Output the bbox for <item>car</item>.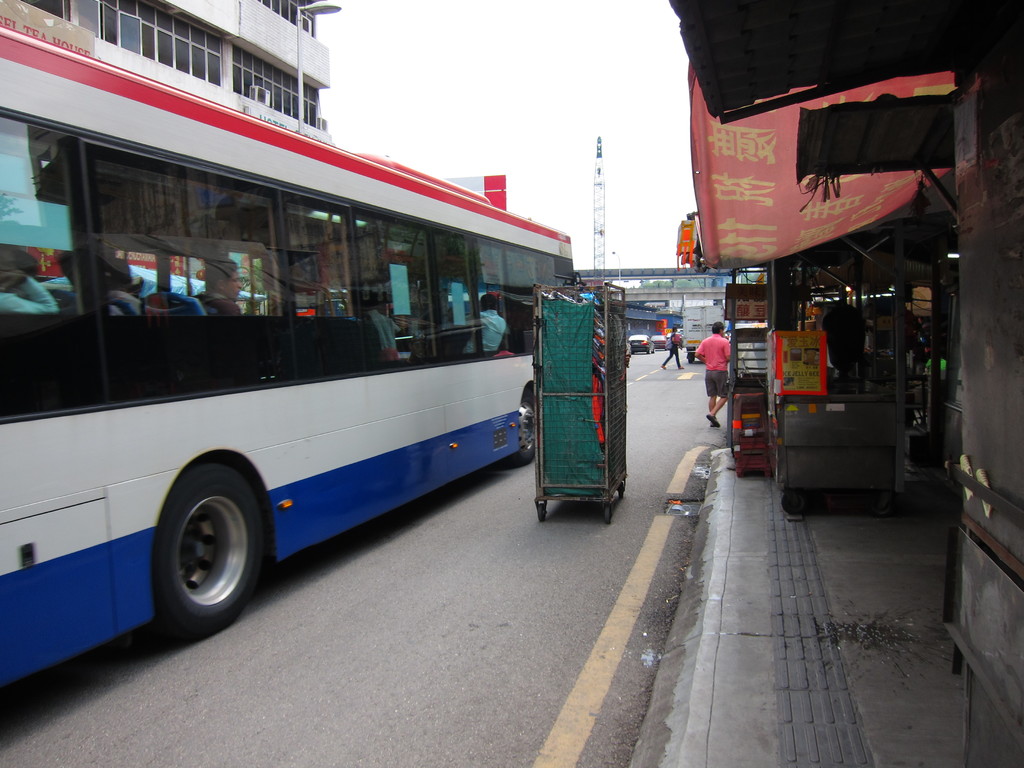
detection(628, 333, 651, 353).
